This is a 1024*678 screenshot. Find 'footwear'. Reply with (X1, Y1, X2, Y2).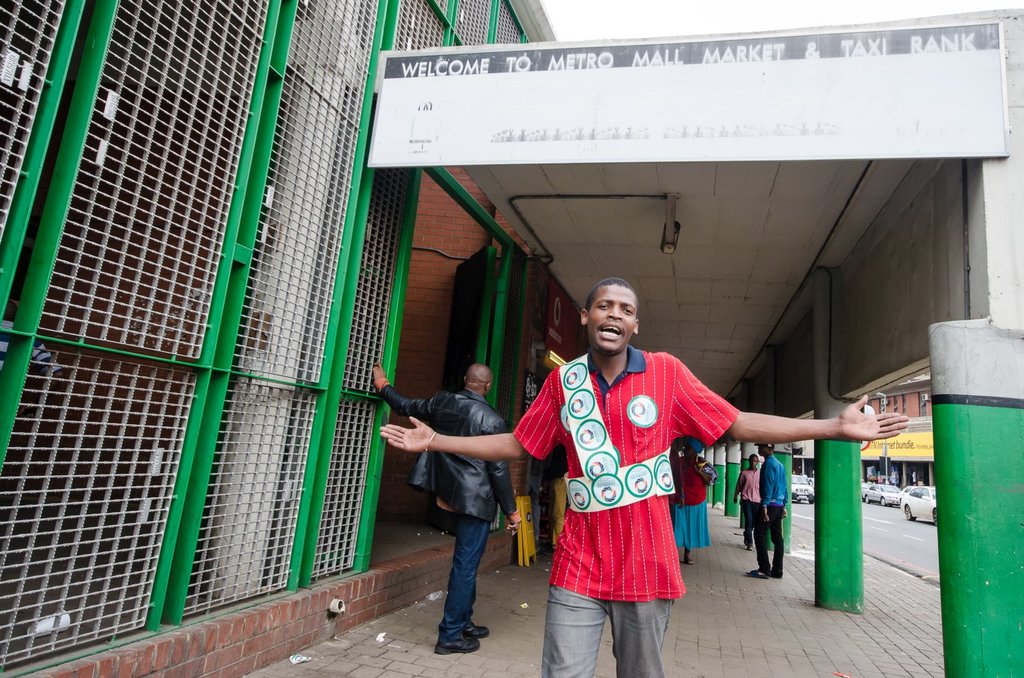
(767, 568, 780, 580).
